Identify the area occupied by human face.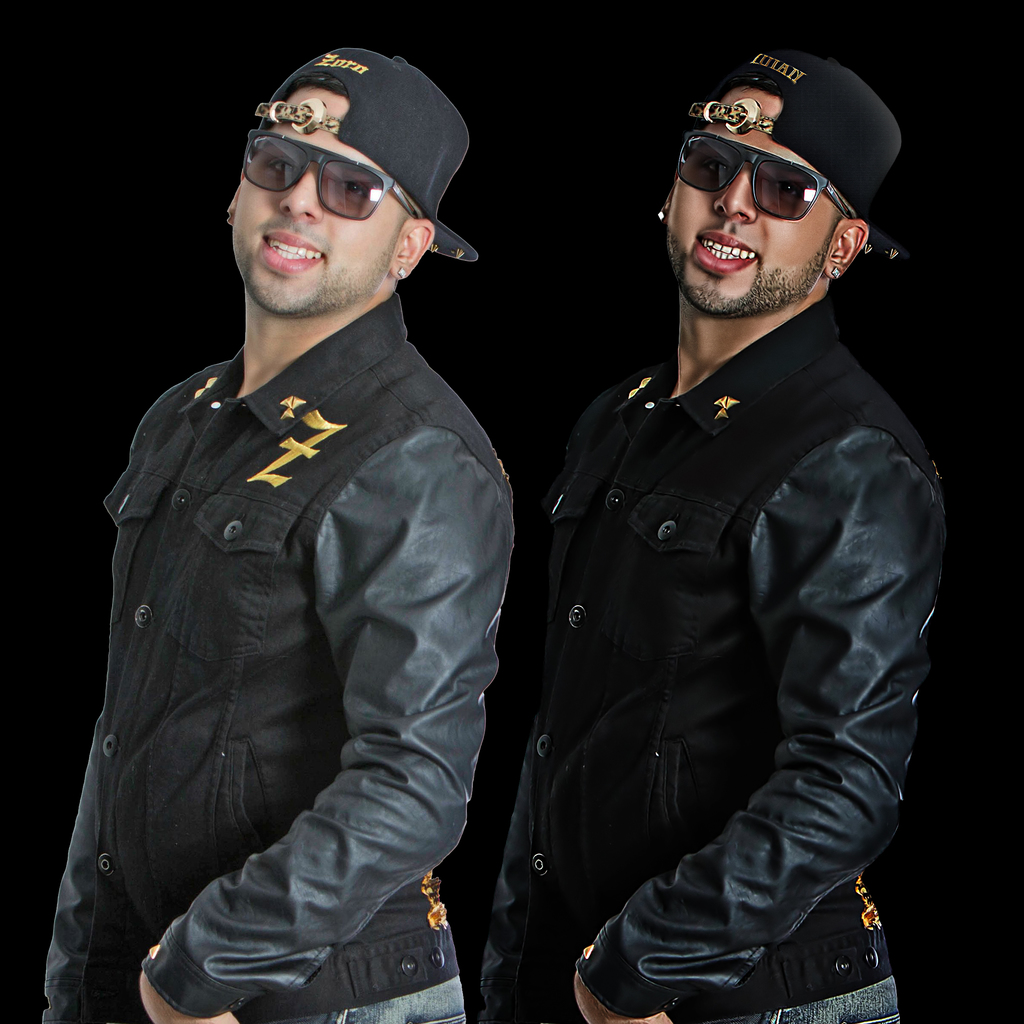
Area: (240, 93, 387, 323).
